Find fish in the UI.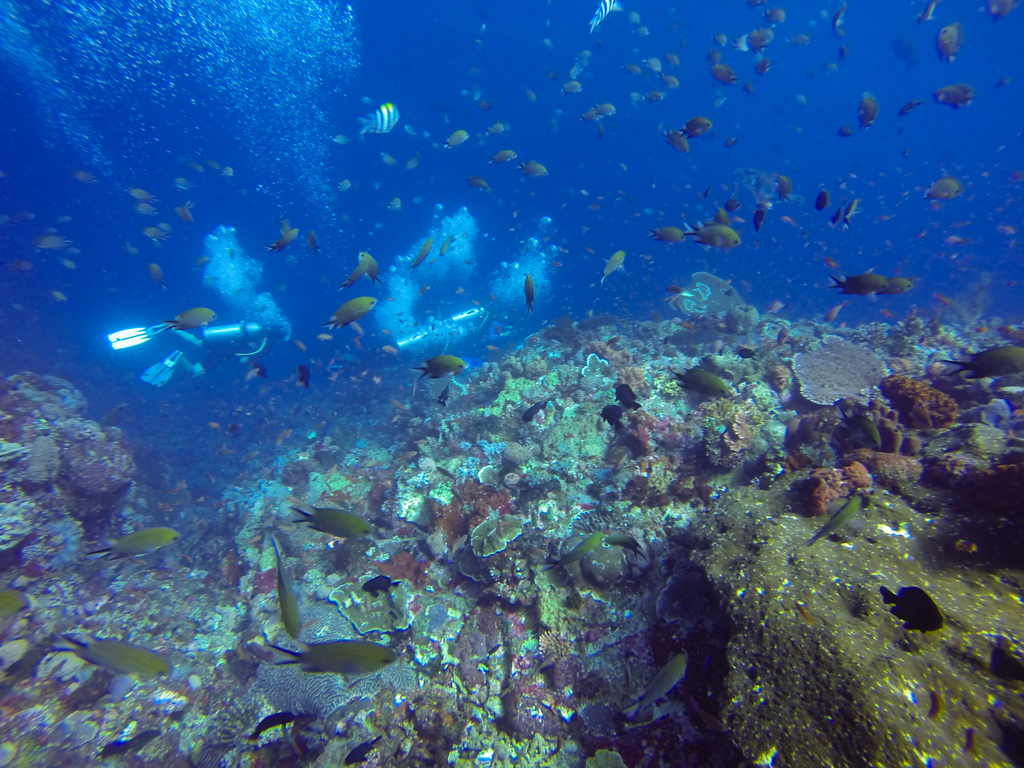
UI element at <region>261, 635, 397, 676</region>.
